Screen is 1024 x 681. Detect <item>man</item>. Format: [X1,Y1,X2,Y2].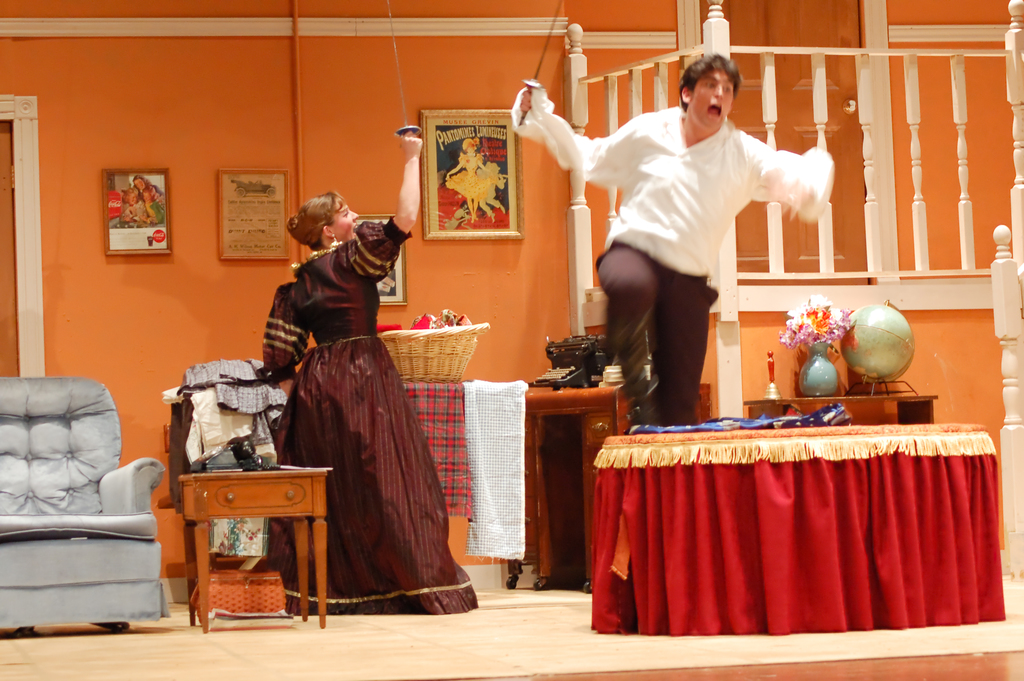
[562,46,836,432].
